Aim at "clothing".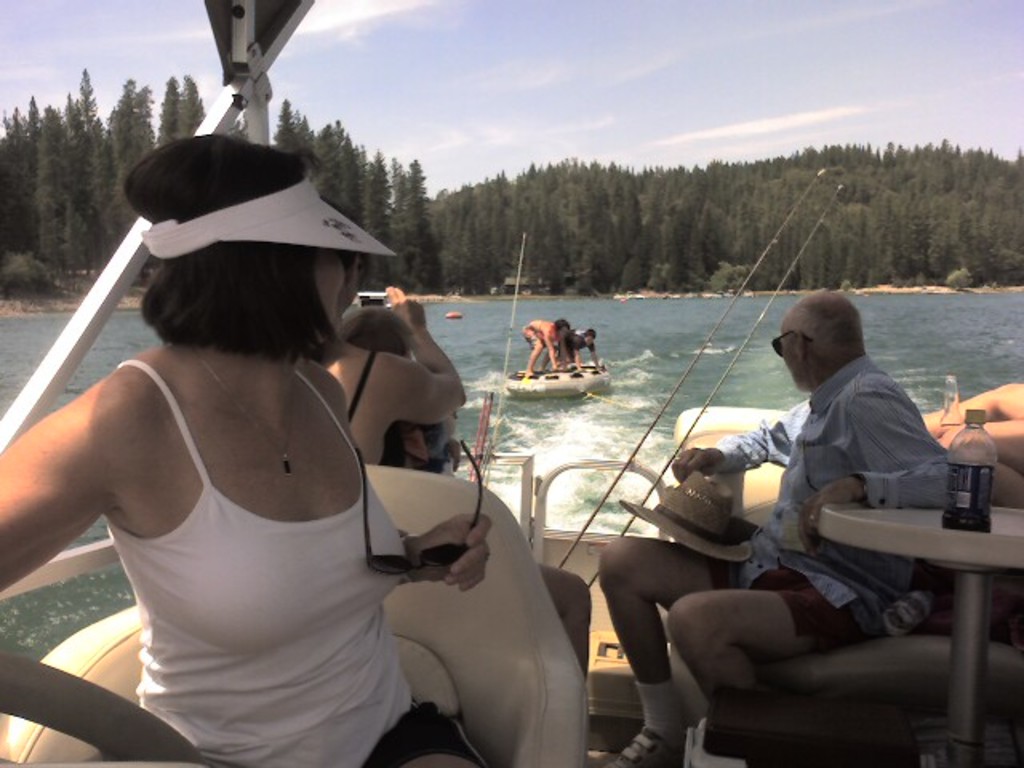
Aimed at region(378, 416, 461, 472).
